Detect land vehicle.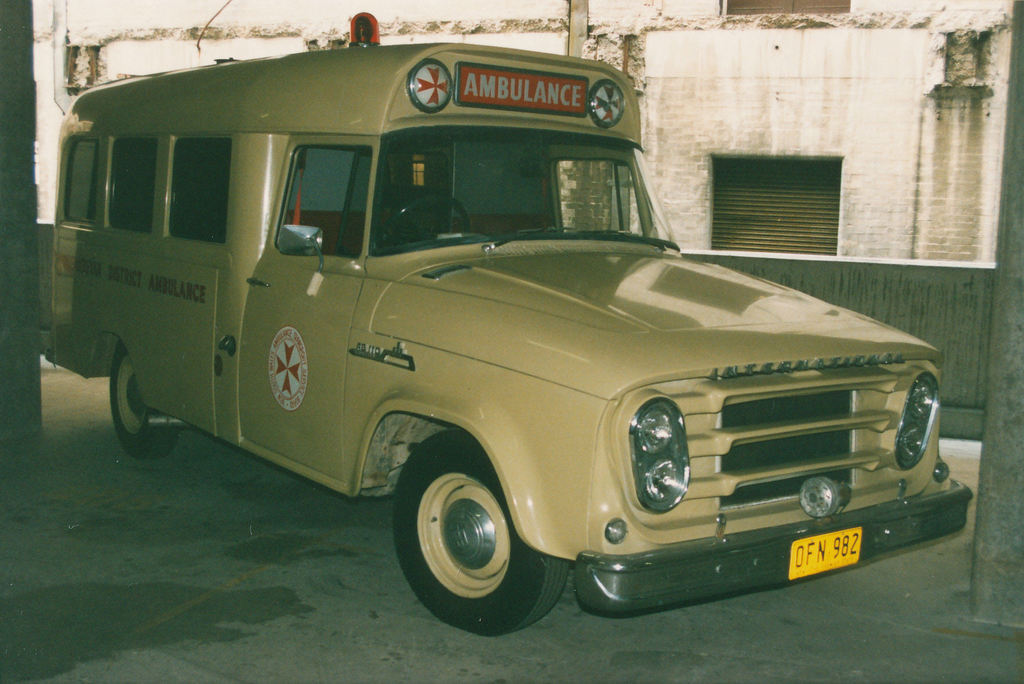
Detected at bbox=(61, 32, 937, 621).
